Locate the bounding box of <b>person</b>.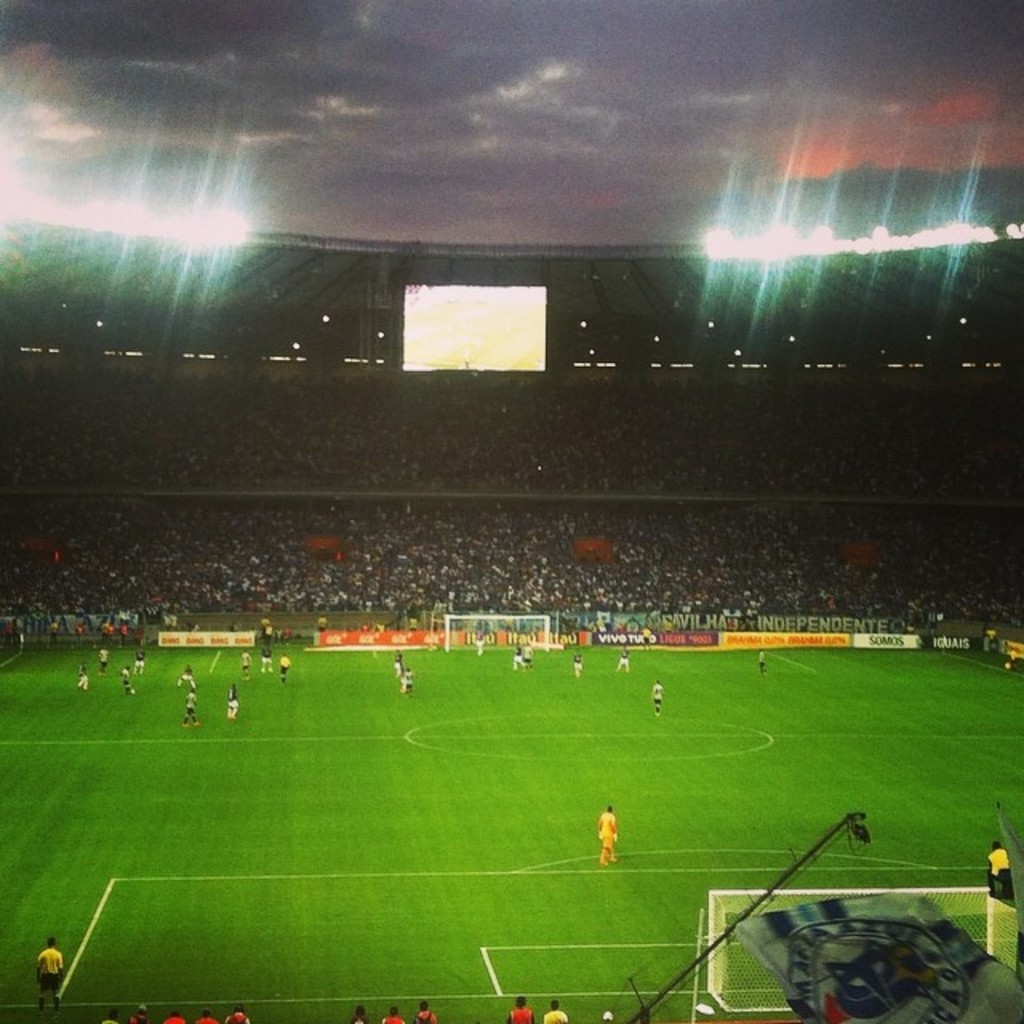
Bounding box: x1=34, y1=928, x2=62, y2=1011.
